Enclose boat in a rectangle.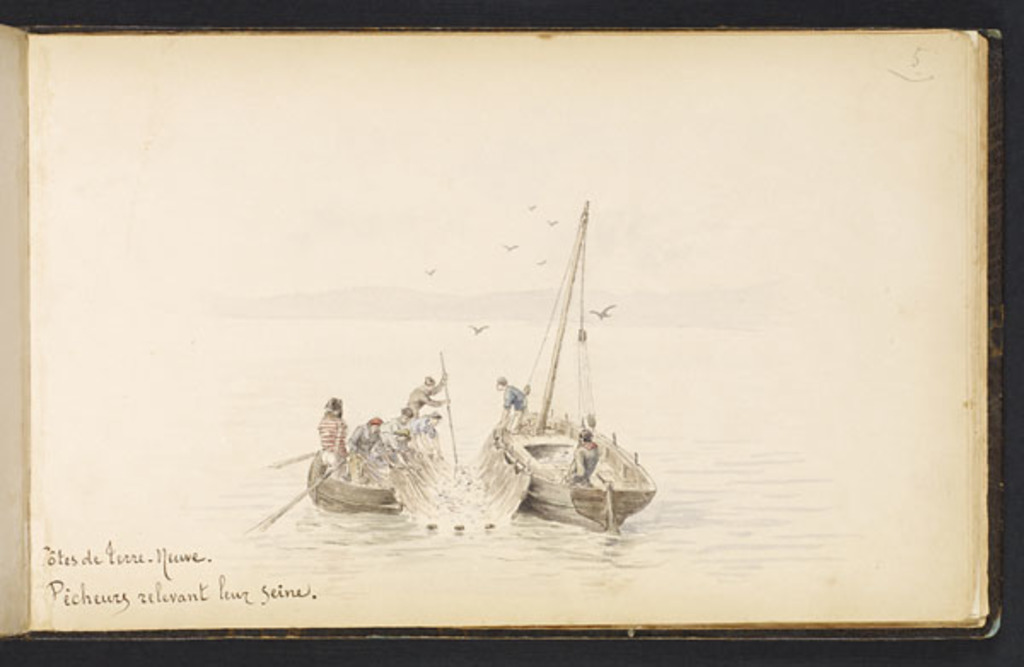
<bbox>294, 426, 411, 512</bbox>.
